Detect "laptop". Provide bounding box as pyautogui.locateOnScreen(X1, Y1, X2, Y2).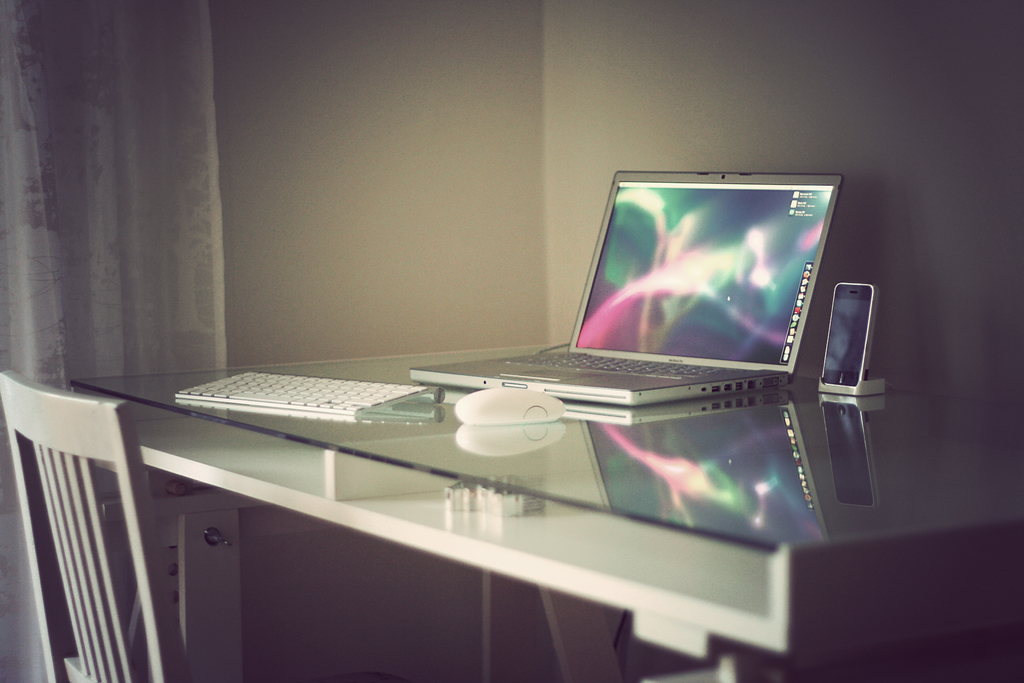
pyautogui.locateOnScreen(410, 170, 843, 404).
